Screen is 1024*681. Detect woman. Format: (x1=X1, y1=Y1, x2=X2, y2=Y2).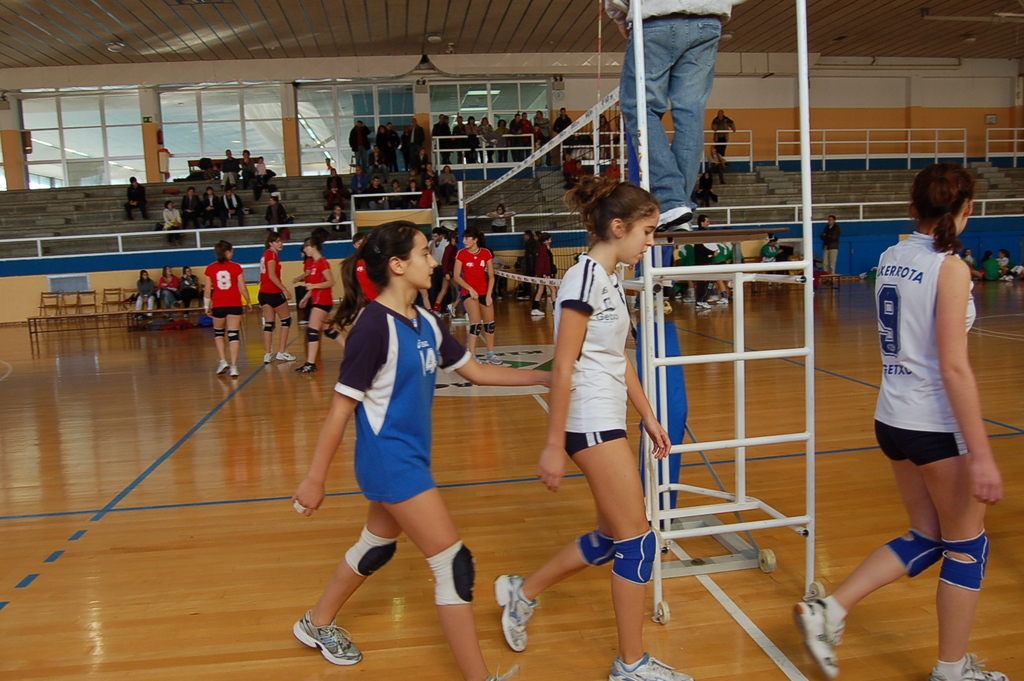
(x1=434, y1=165, x2=458, y2=203).
